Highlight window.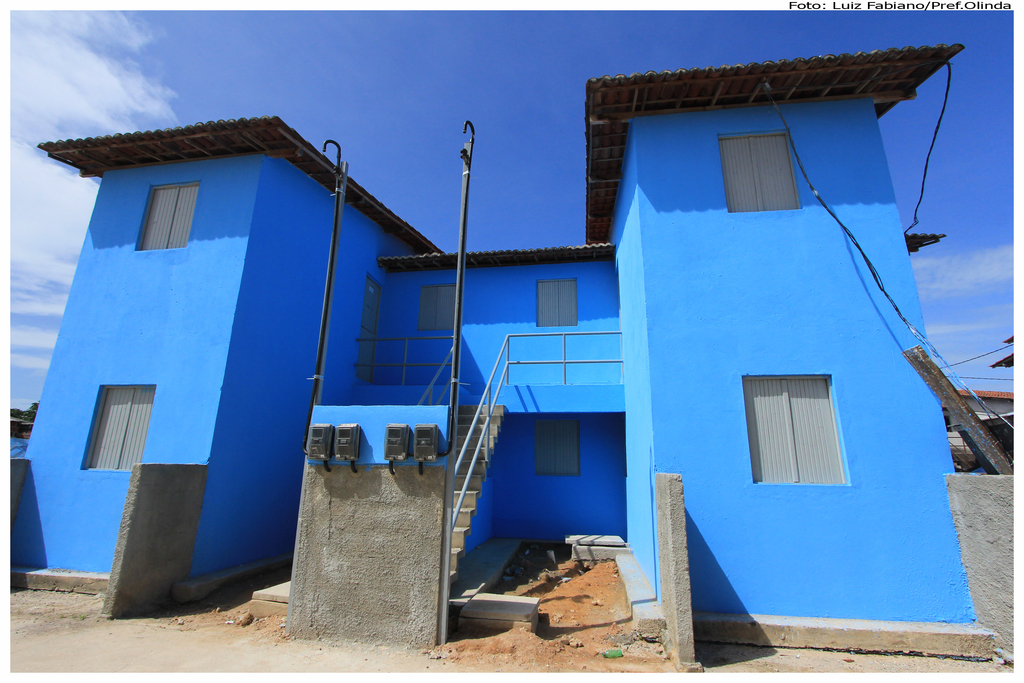
Highlighted region: <bbox>132, 188, 203, 257</bbox>.
